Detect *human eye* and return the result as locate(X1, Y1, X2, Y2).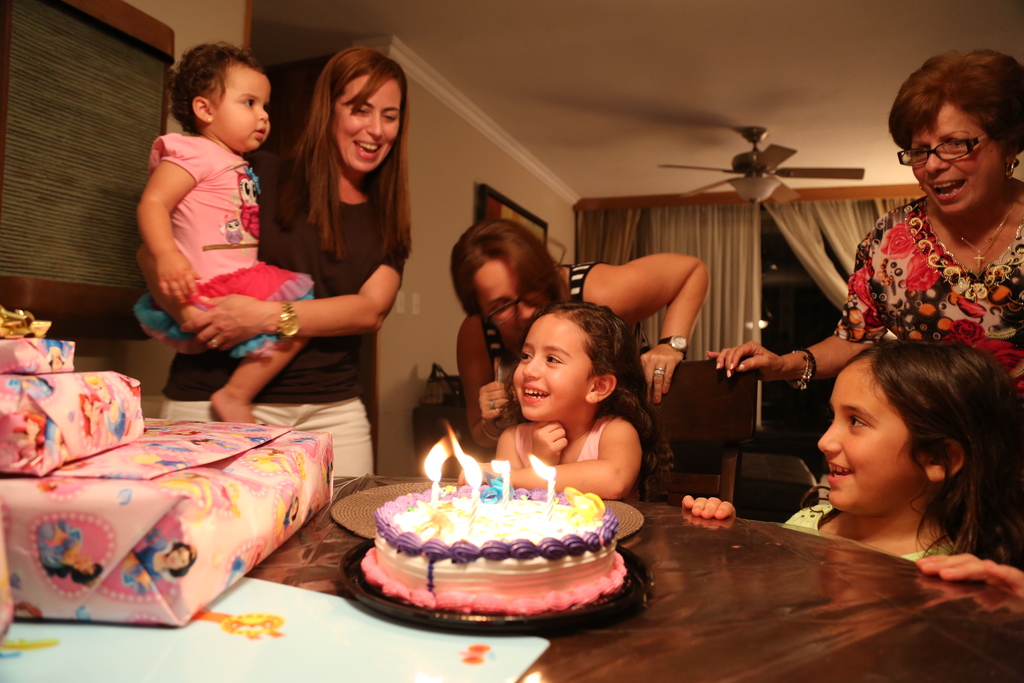
locate(379, 112, 397, 121).
